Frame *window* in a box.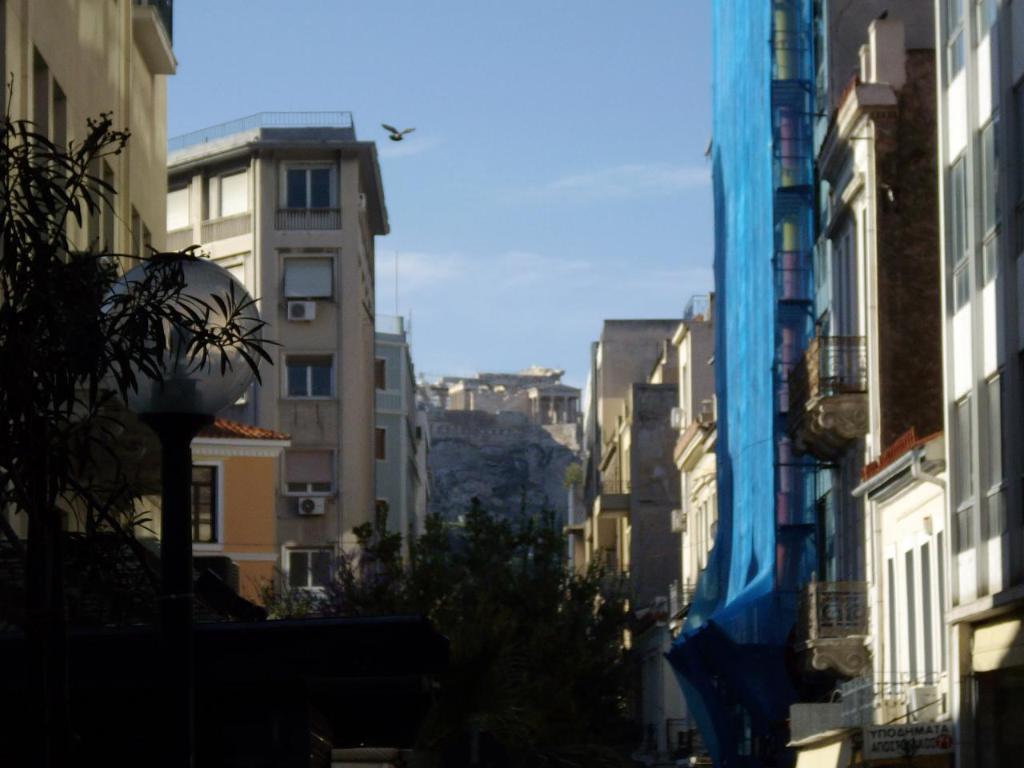
BBox(370, 358, 386, 396).
